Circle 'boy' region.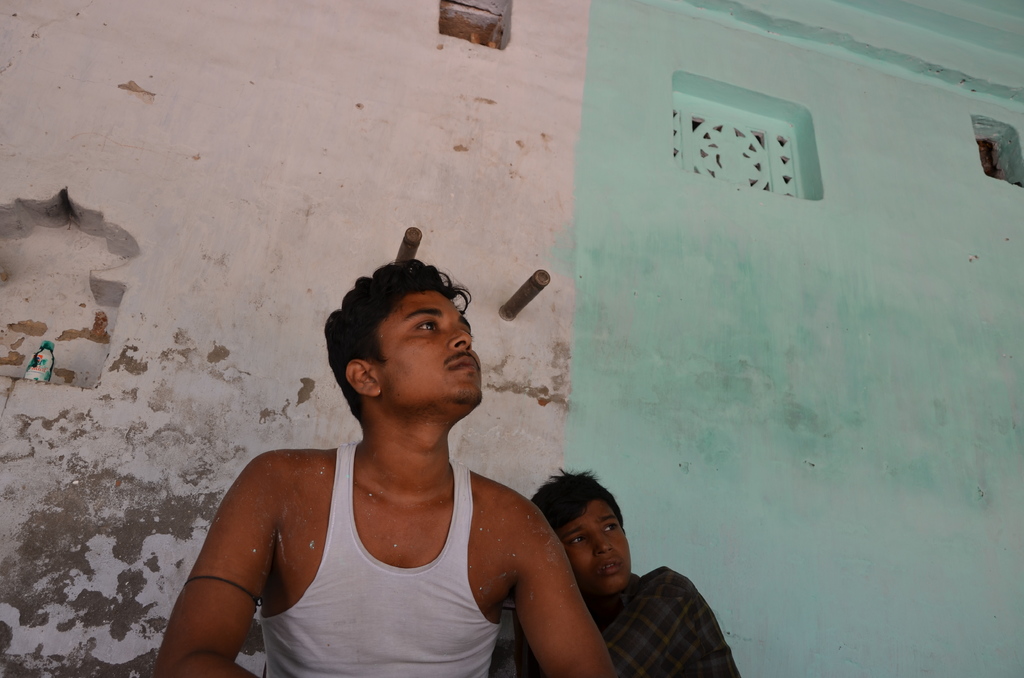
Region: box=[511, 468, 737, 677].
